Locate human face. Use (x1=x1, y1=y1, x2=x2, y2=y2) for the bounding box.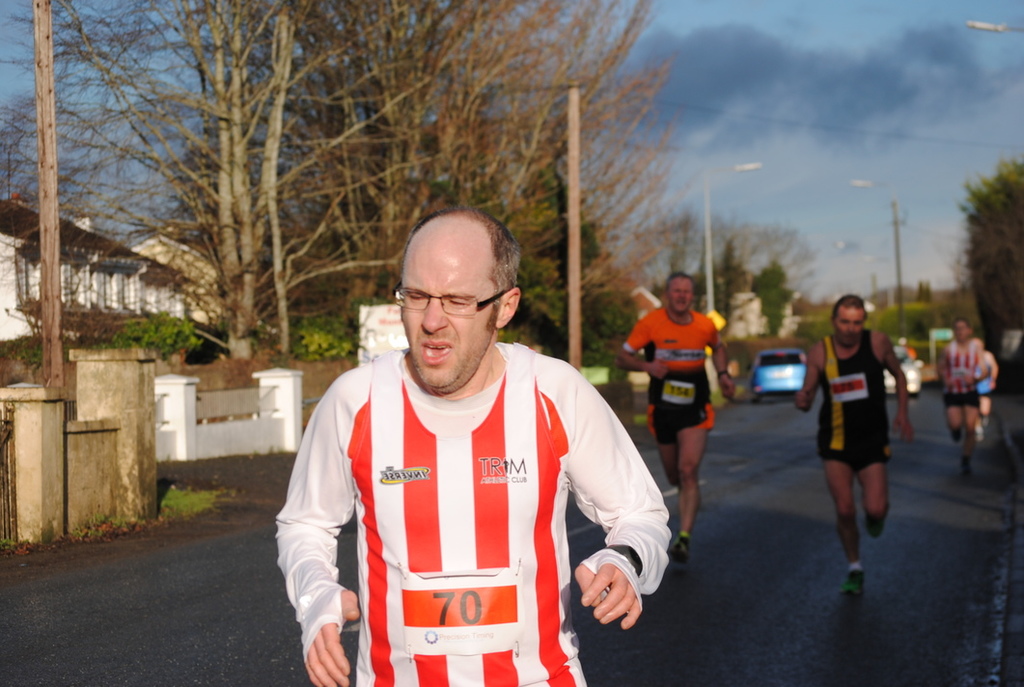
(x1=405, y1=242, x2=497, y2=397).
